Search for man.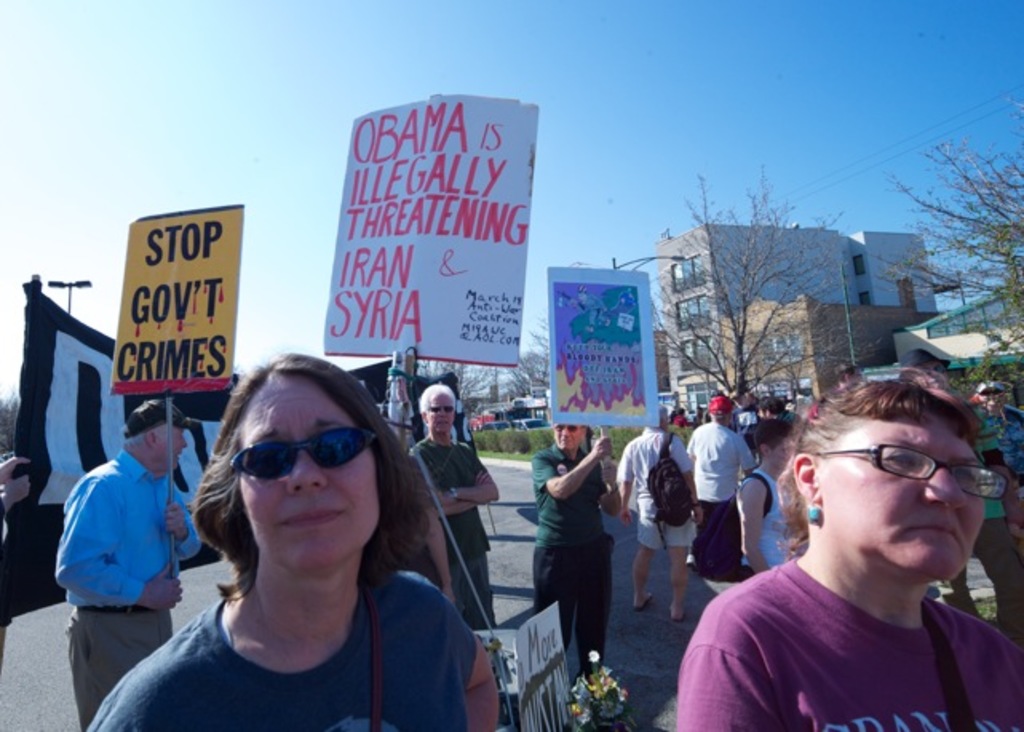
Found at <region>612, 408, 706, 622</region>.
